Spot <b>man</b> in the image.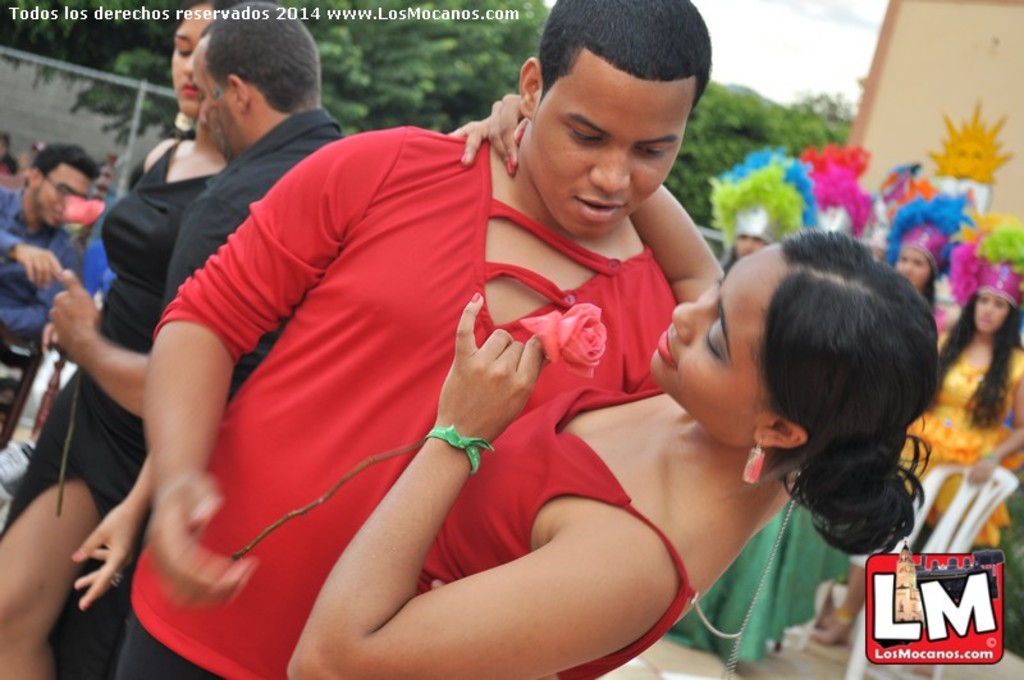
<b>man</b> found at rect(0, 134, 95, 346).
